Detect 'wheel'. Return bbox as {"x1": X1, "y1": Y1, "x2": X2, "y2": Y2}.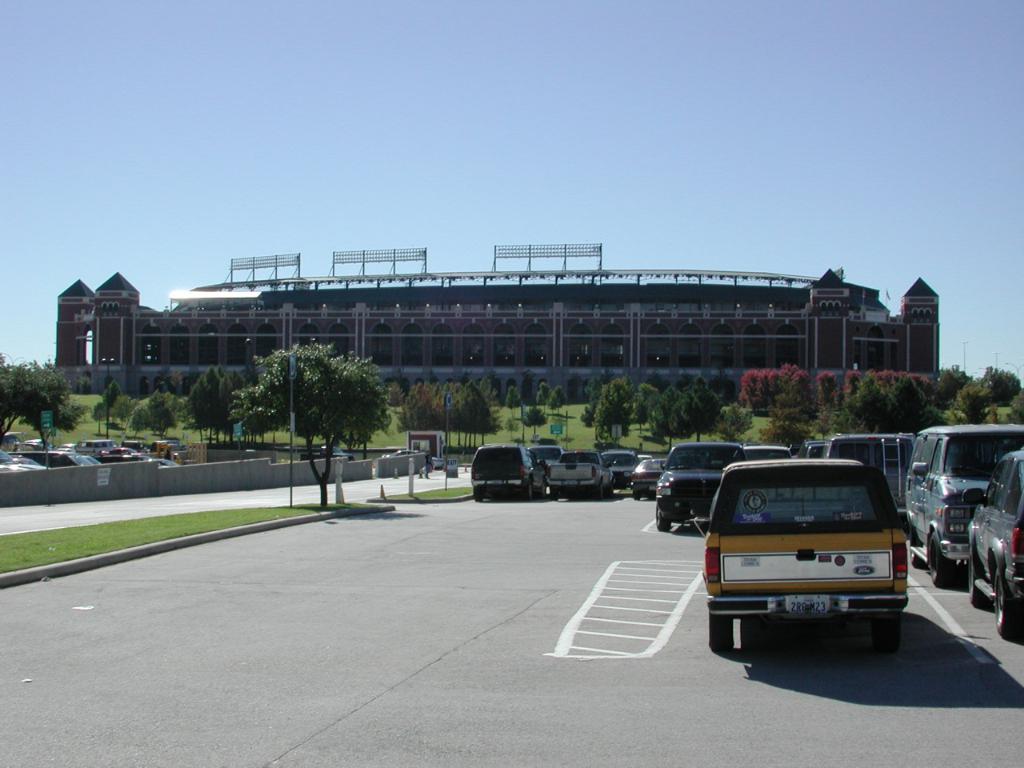
{"x1": 871, "y1": 614, "x2": 898, "y2": 657}.
